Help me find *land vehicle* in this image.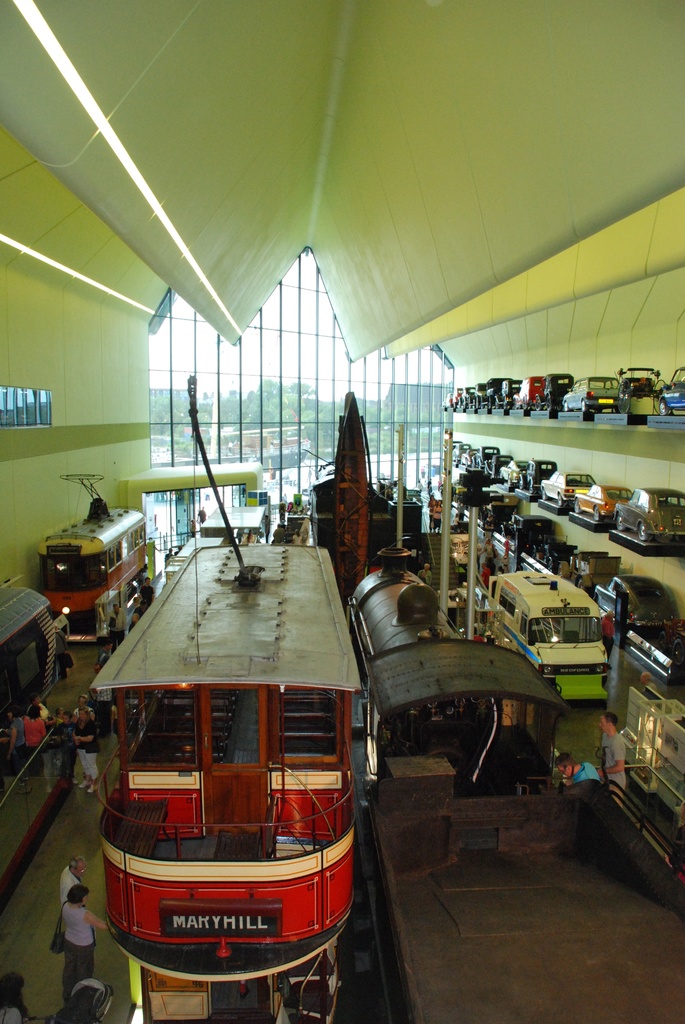
Found it: (left=482, top=377, right=514, bottom=412).
